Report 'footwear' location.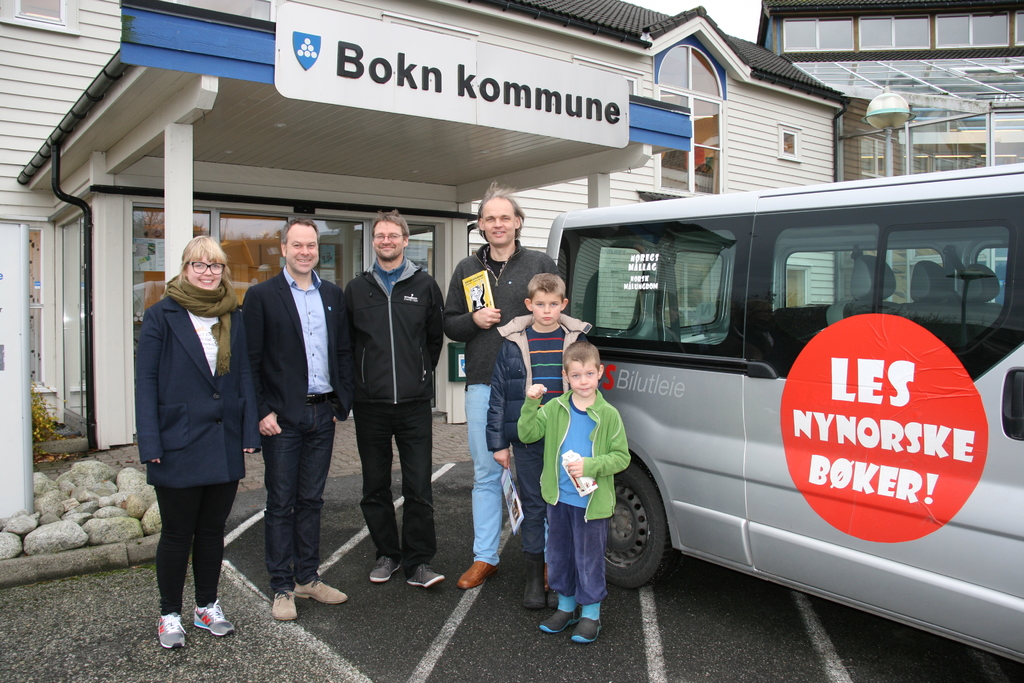
Report: bbox=[193, 598, 236, 635].
